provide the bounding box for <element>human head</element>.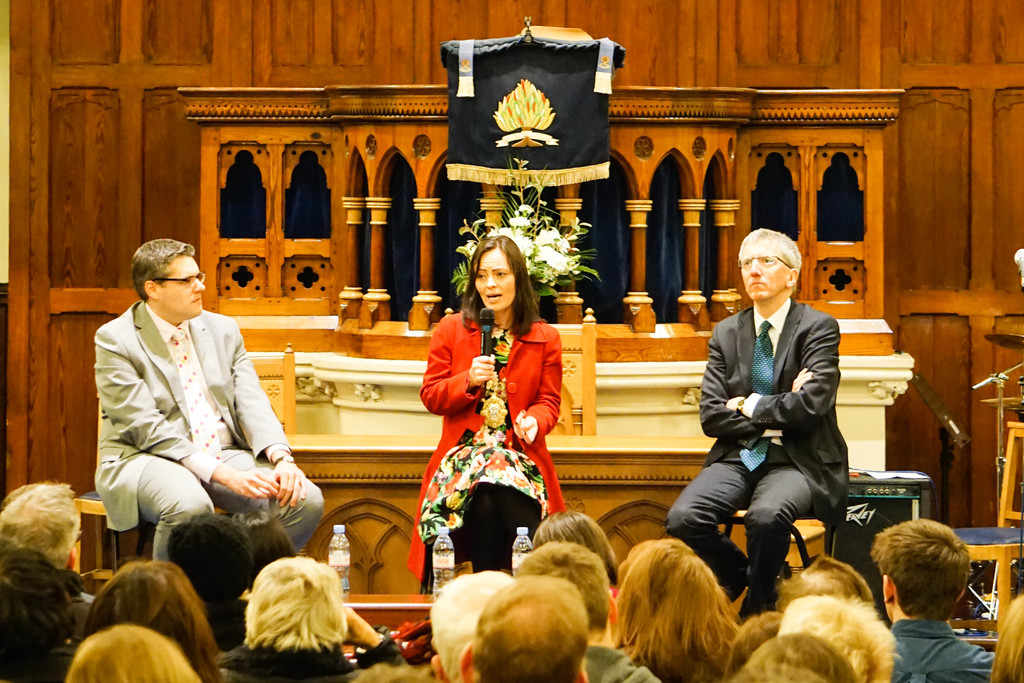
<box>92,557,218,682</box>.
